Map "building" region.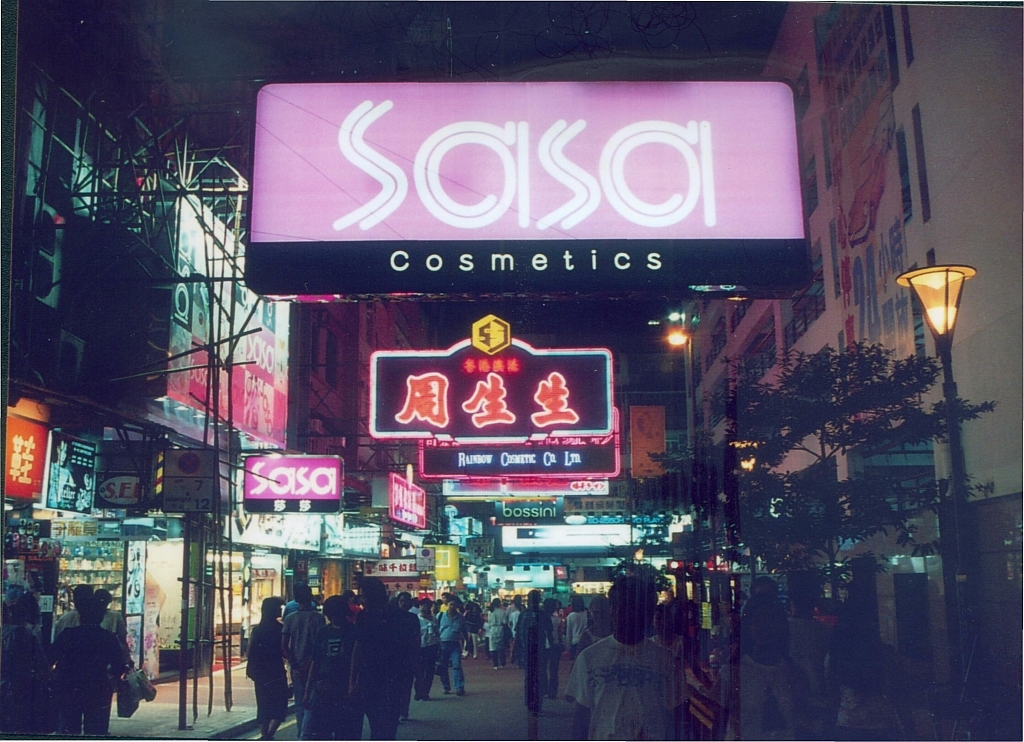
Mapped to bbox=[682, 0, 1023, 739].
